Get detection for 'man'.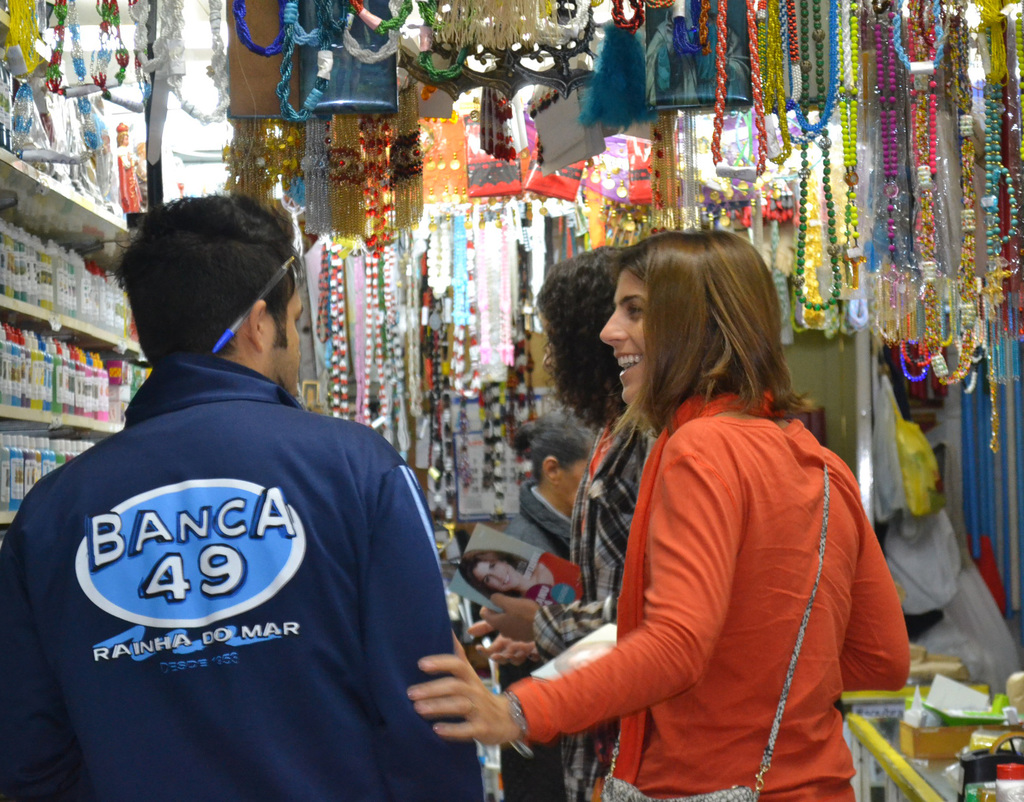
Detection: select_region(36, 157, 473, 798).
